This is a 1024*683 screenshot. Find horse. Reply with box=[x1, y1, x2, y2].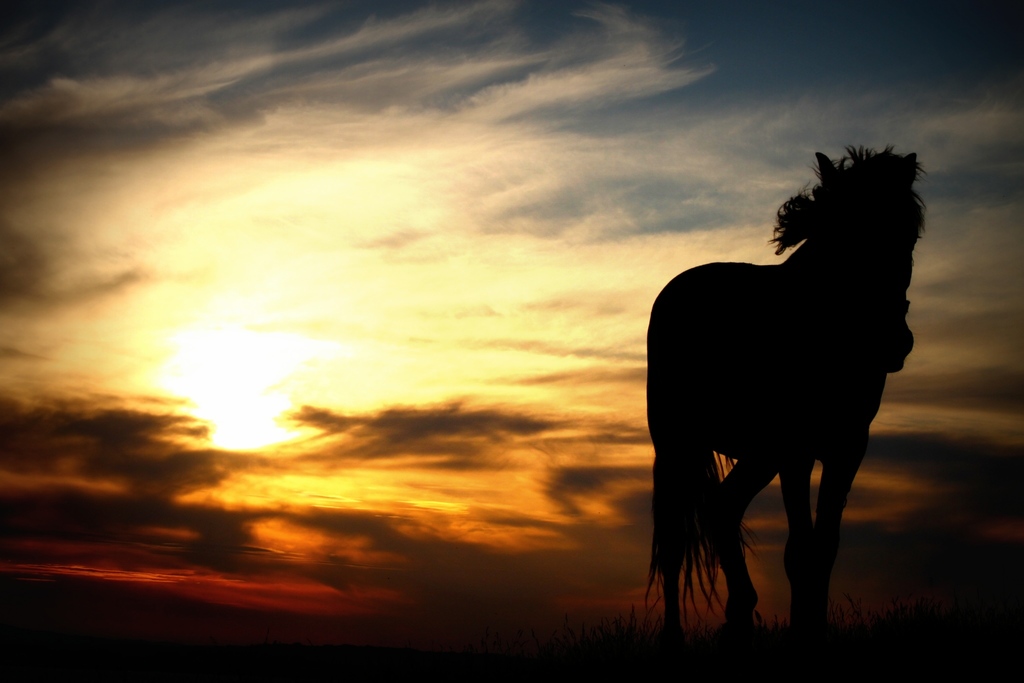
box=[645, 144, 929, 654].
